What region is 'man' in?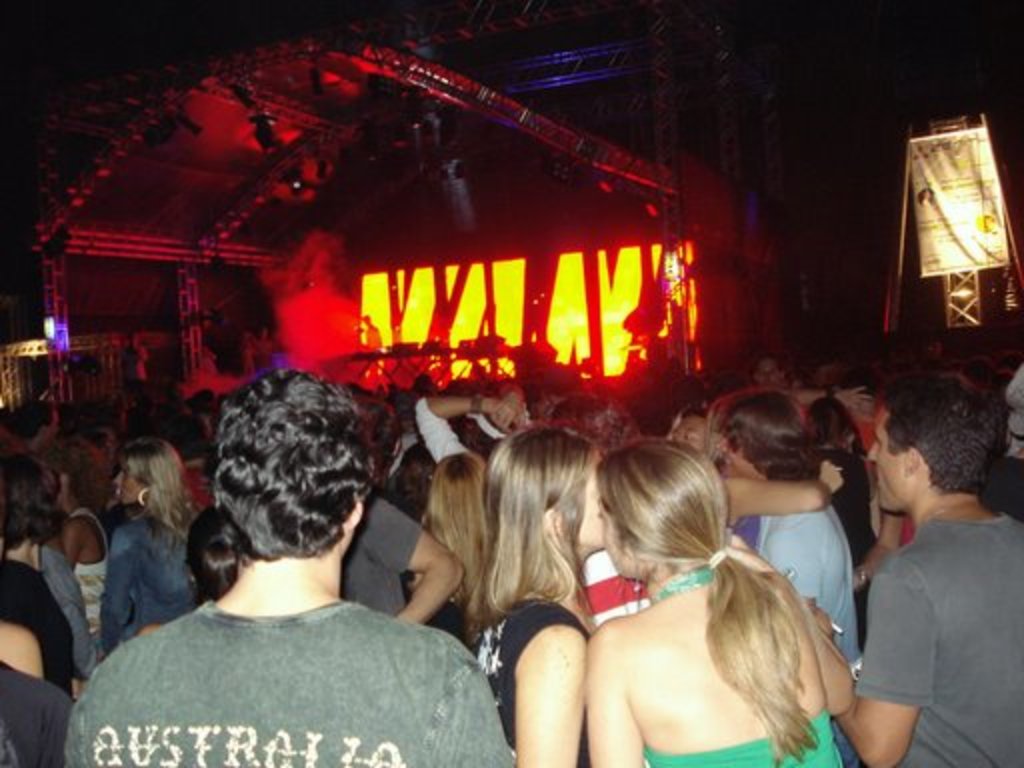
<bbox>702, 388, 858, 664</bbox>.
